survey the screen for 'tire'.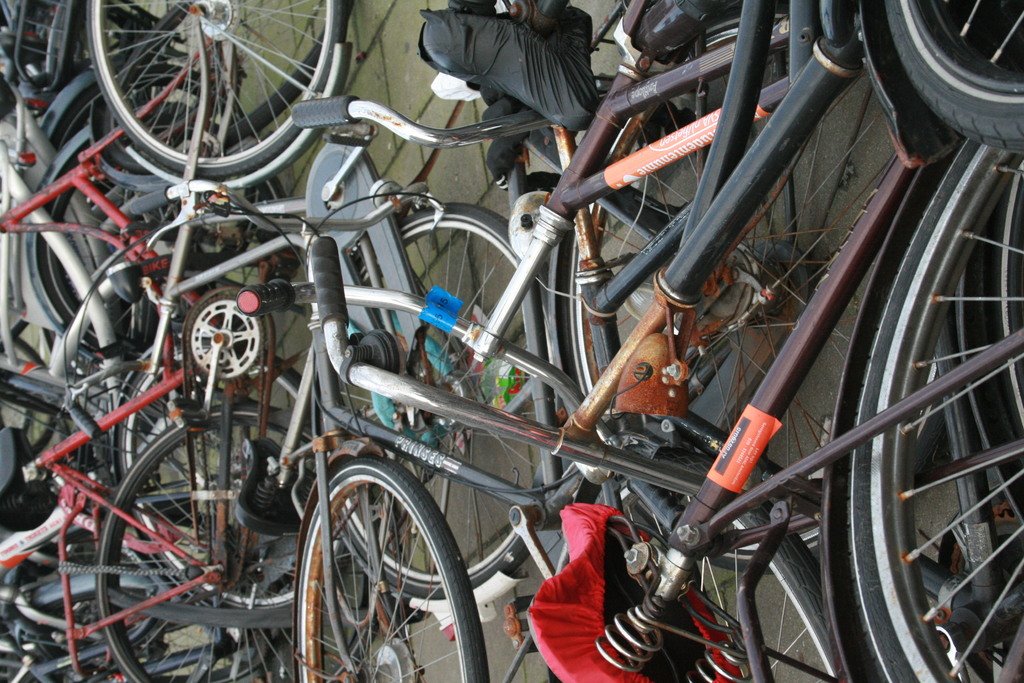
Survey found: <region>906, 0, 1023, 145</region>.
